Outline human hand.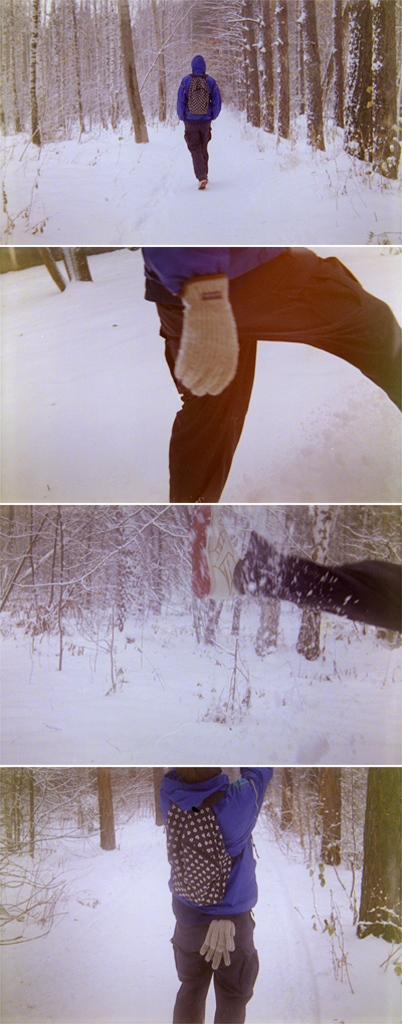
Outline: select_region(182, 280, 245, 401).
